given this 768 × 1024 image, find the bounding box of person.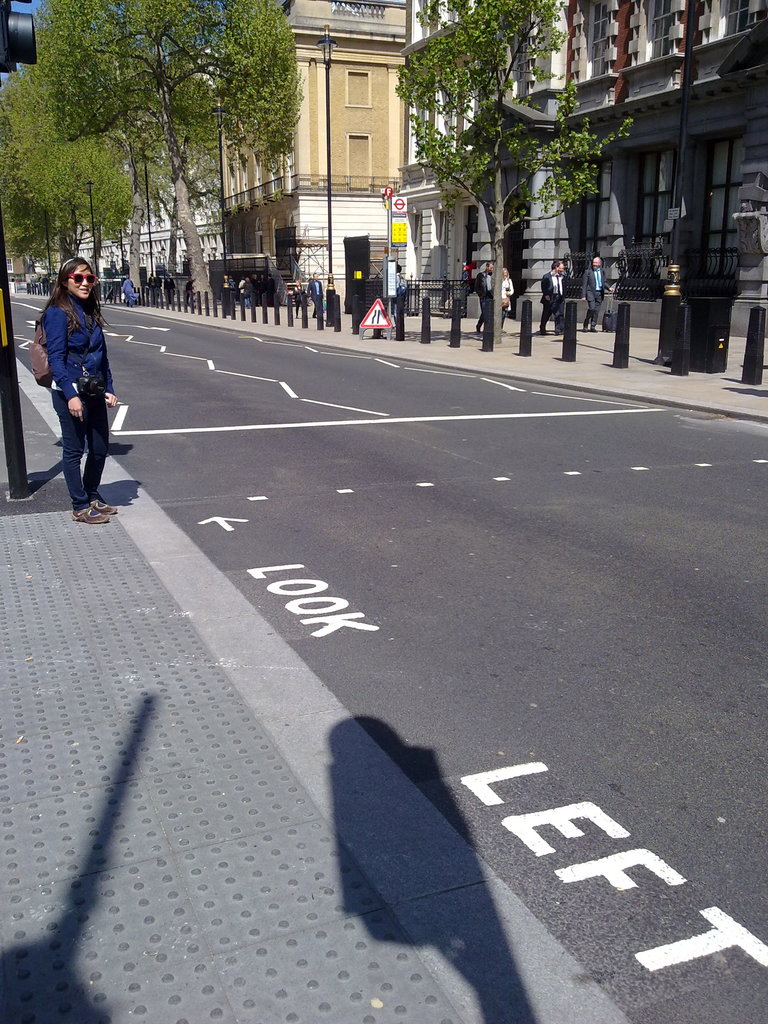
Rect(147, 271, 159, 299).
